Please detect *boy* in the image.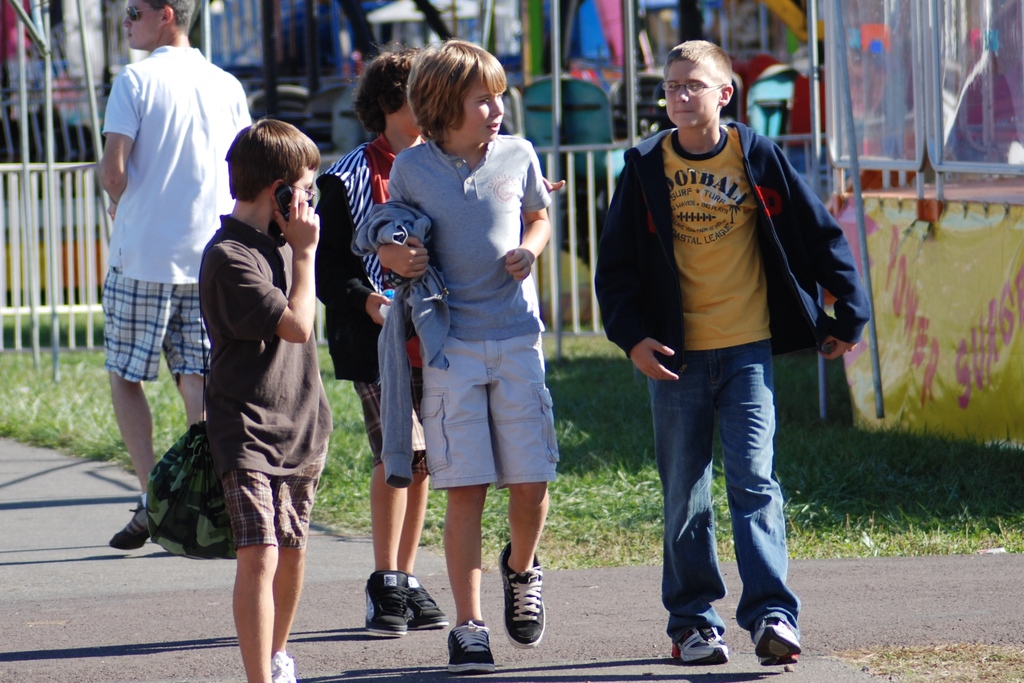
region(594, 39, 871, 662).
